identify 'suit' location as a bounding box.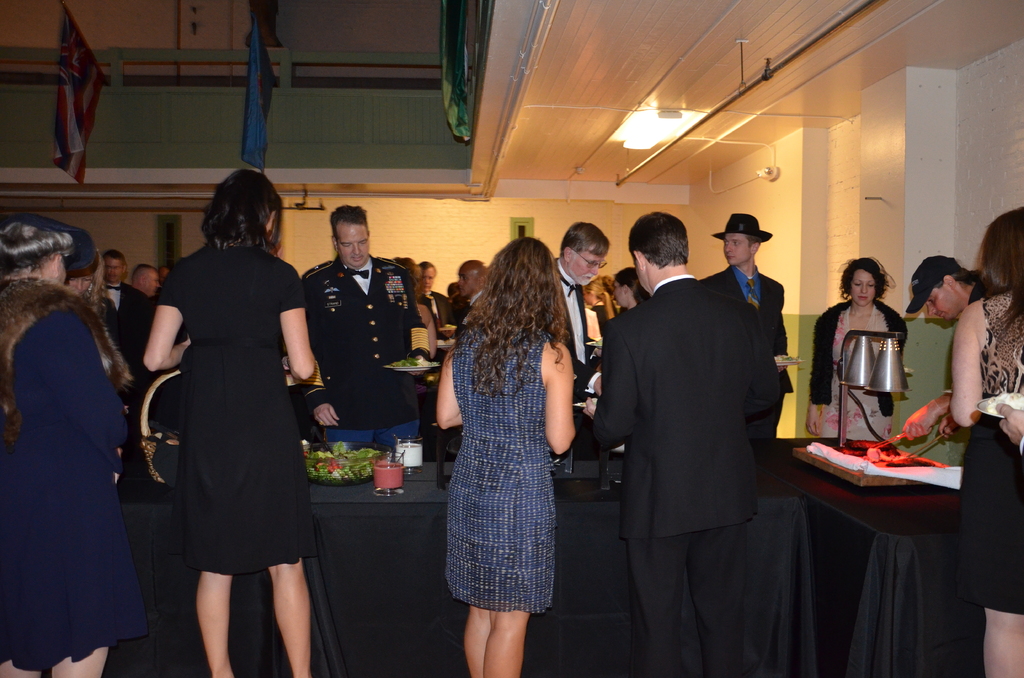
{"x1": 417, "y1": 286, "x2": 459, "y2": 366}.
